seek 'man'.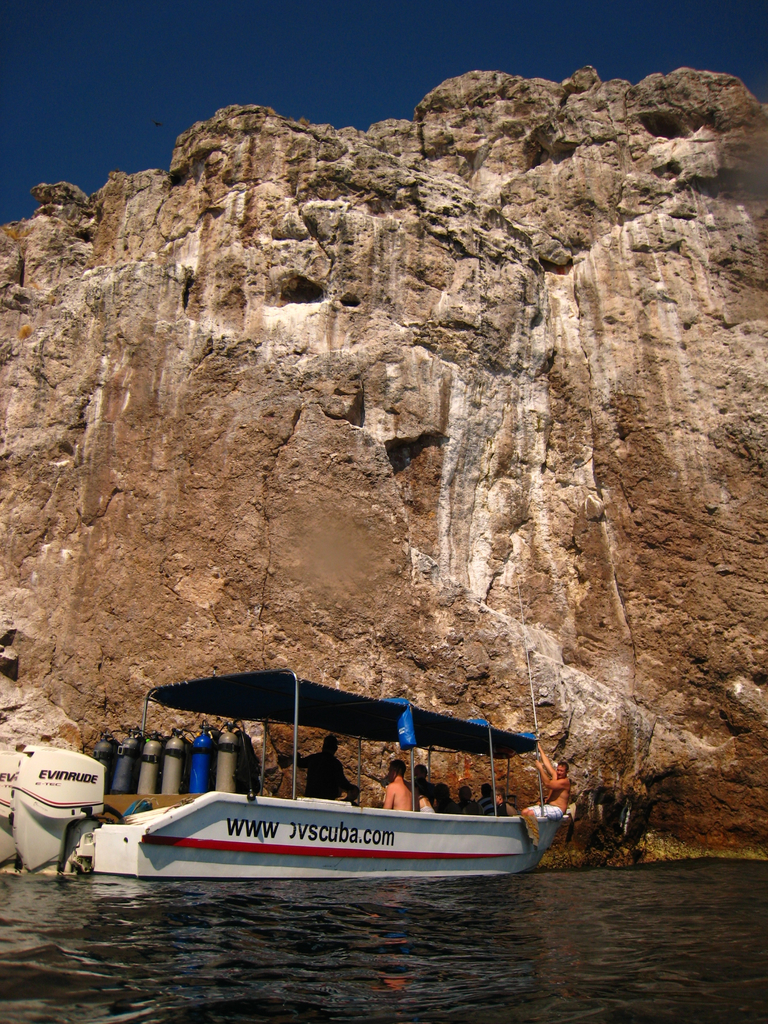
<bbox>300, 732, 360, 797</bbox>.
